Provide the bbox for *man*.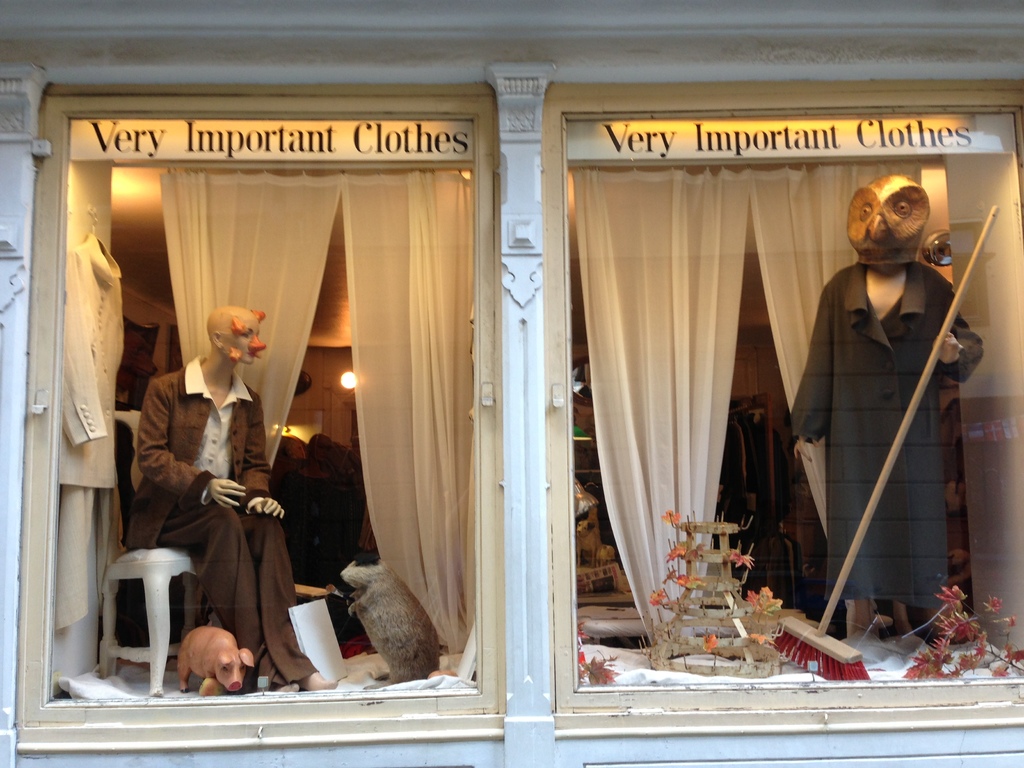
left=126, top=307, right=337, bottom=692.
